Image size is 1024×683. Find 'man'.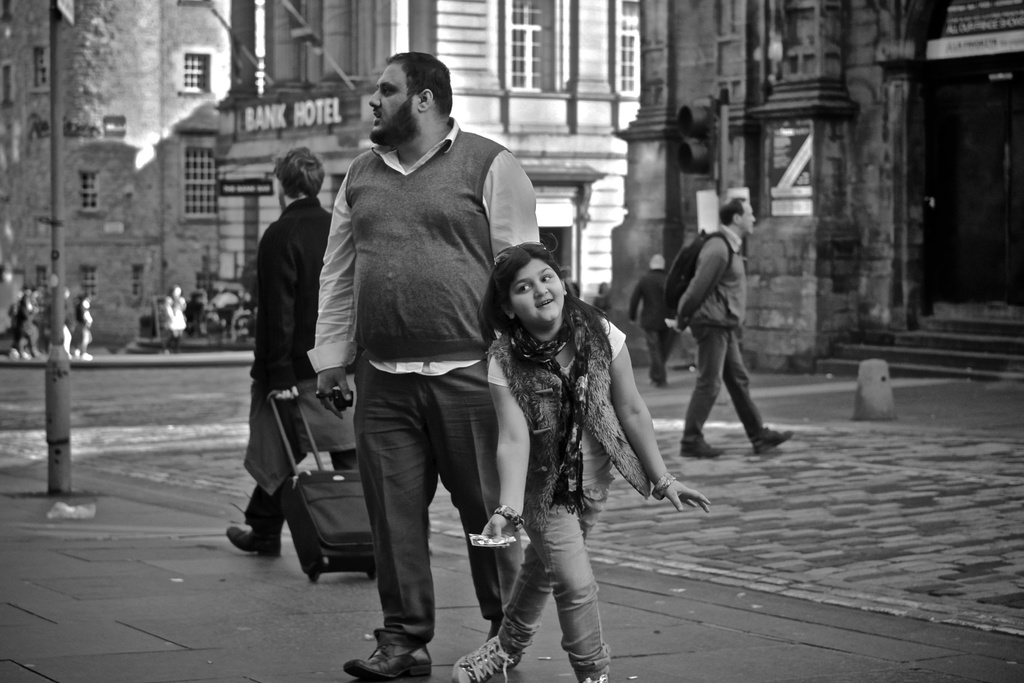
(307, 49, 538, 677).
